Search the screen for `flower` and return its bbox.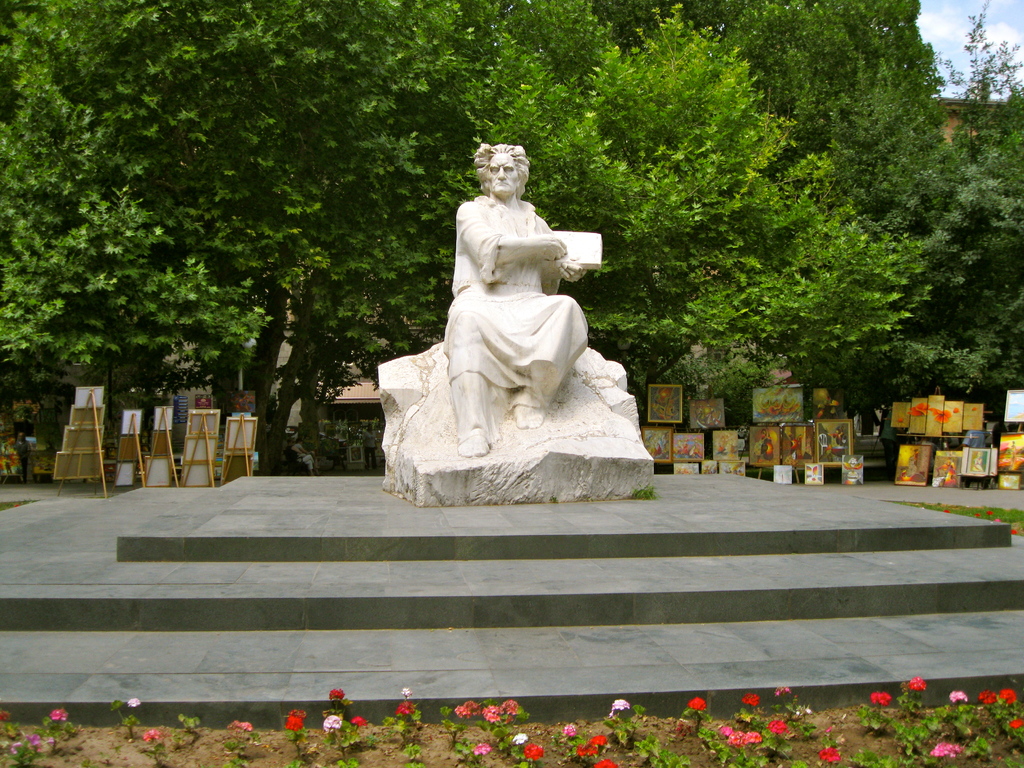
Found: (x1=143, y1=725, x2=164, y2=745).
